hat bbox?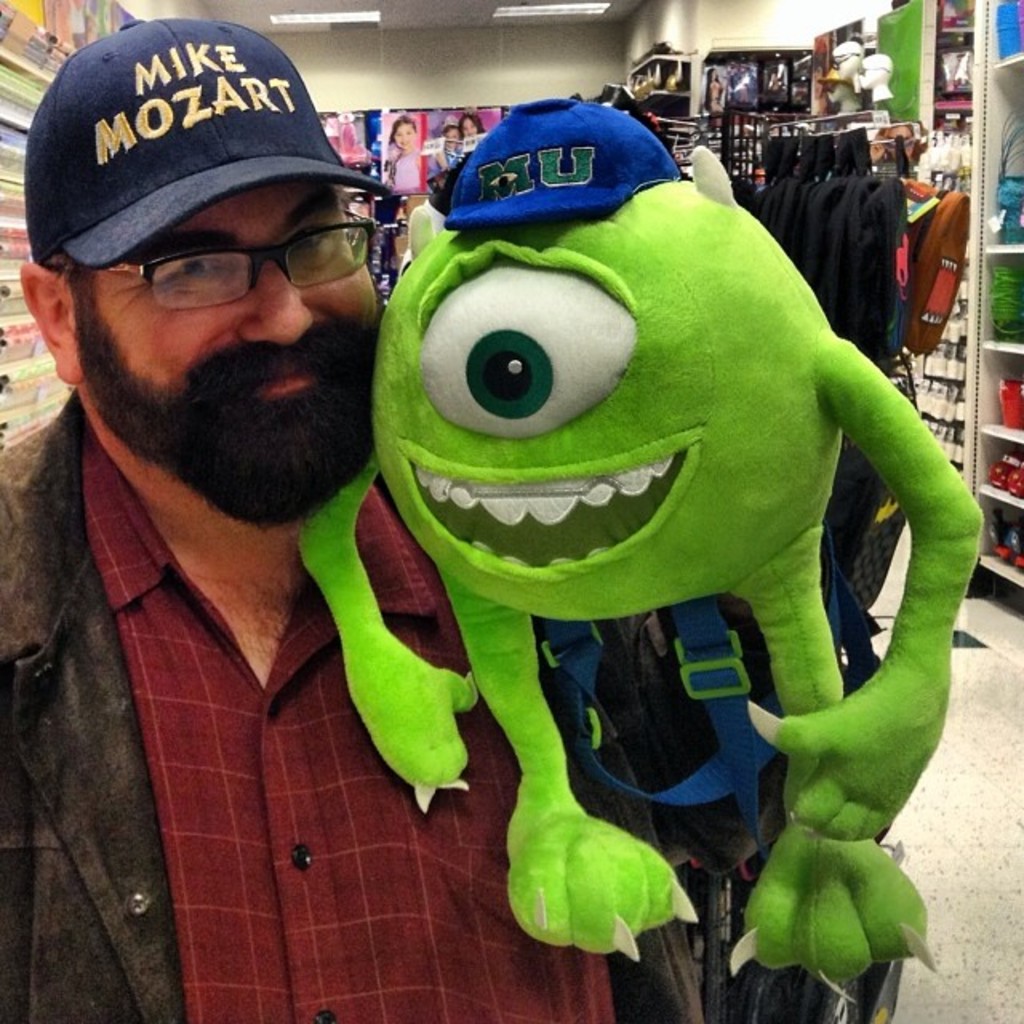
446:94:682:230
